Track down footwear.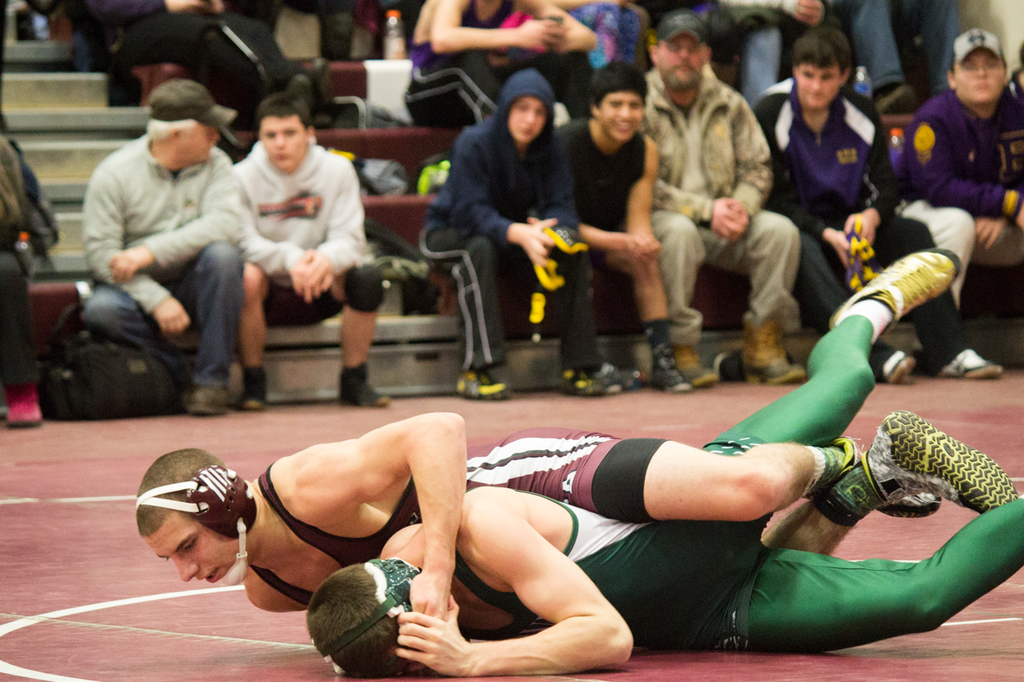
Tracked to locate(241, 370, 270, 409).
